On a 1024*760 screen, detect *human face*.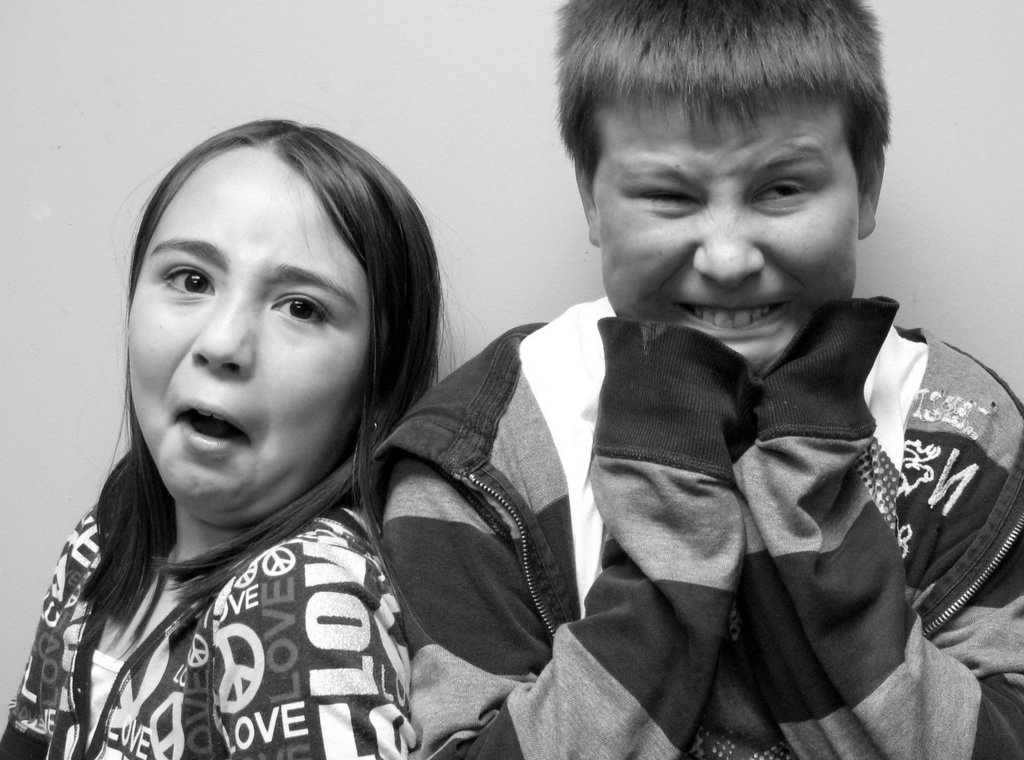
rect(605, 93, 868, 369).
